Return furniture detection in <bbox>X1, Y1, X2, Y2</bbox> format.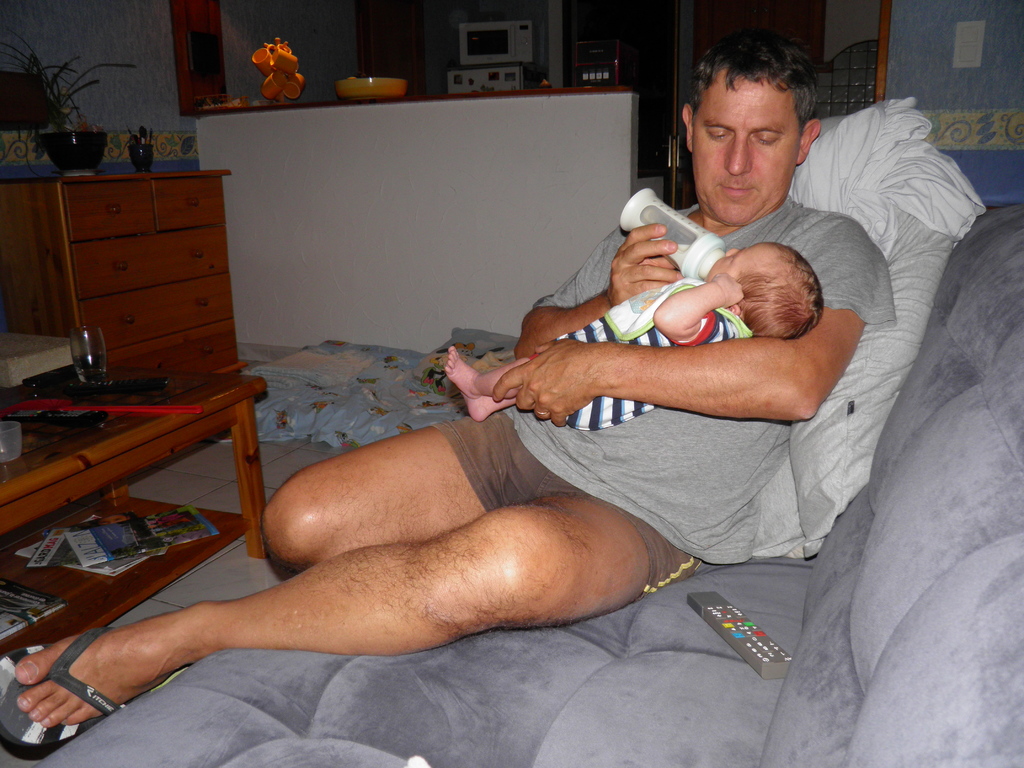
<bbox>0, 369, 269, 660</bbox>.
